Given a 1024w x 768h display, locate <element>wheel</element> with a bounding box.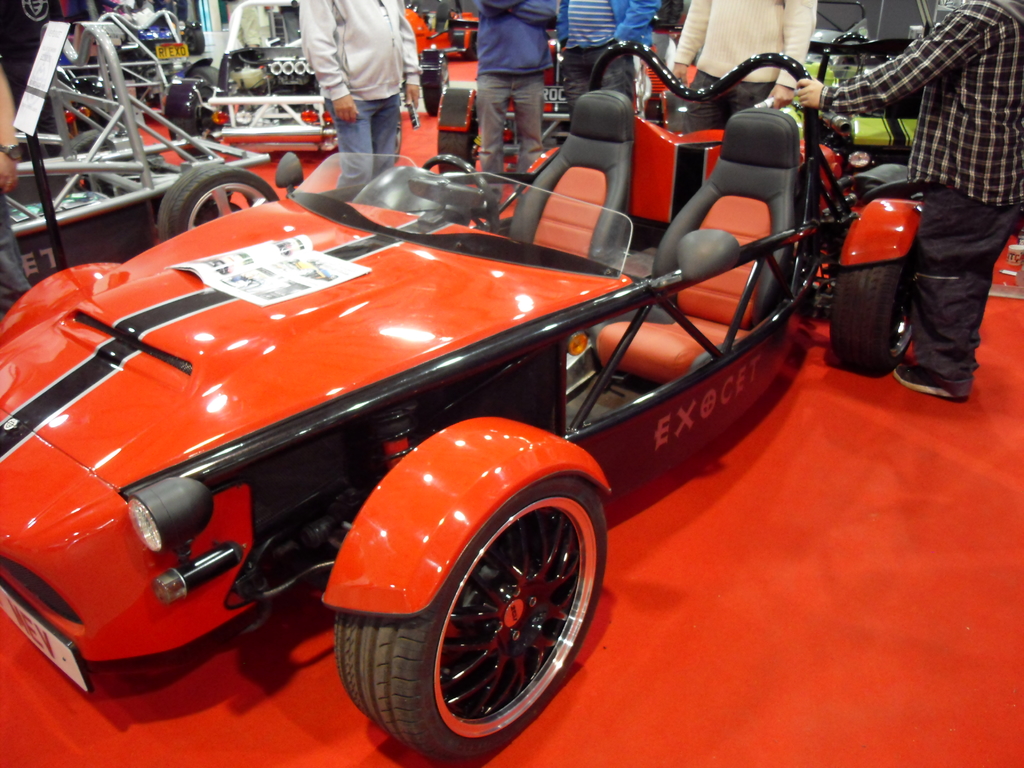
Located: [154, 164, 277, 242].
